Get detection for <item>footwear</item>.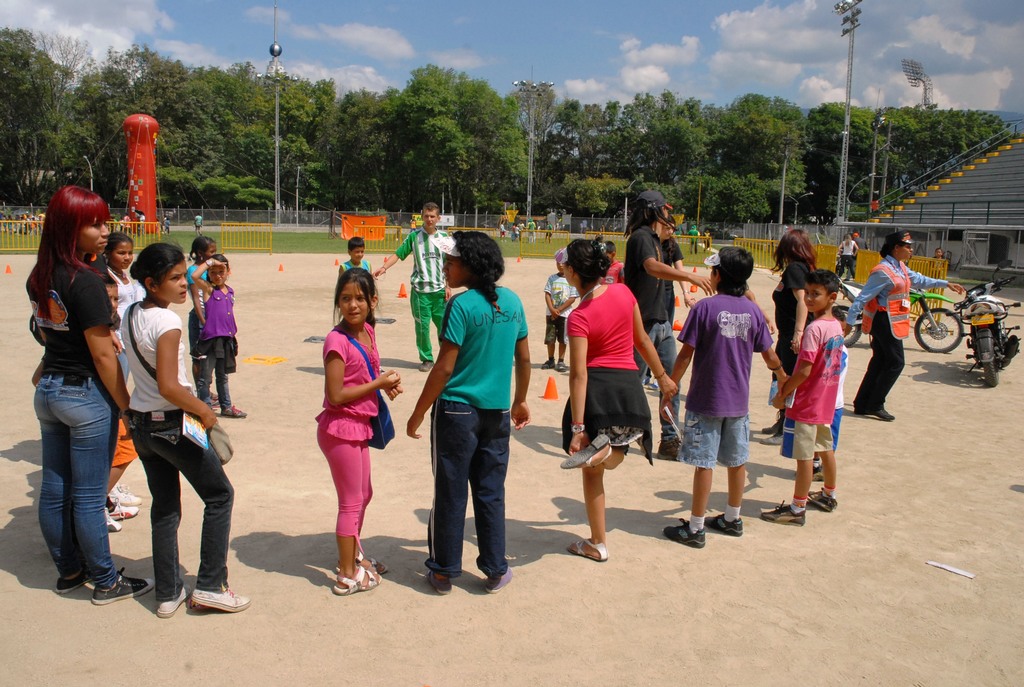
Detection: locate(766, 427, 786, 432).
